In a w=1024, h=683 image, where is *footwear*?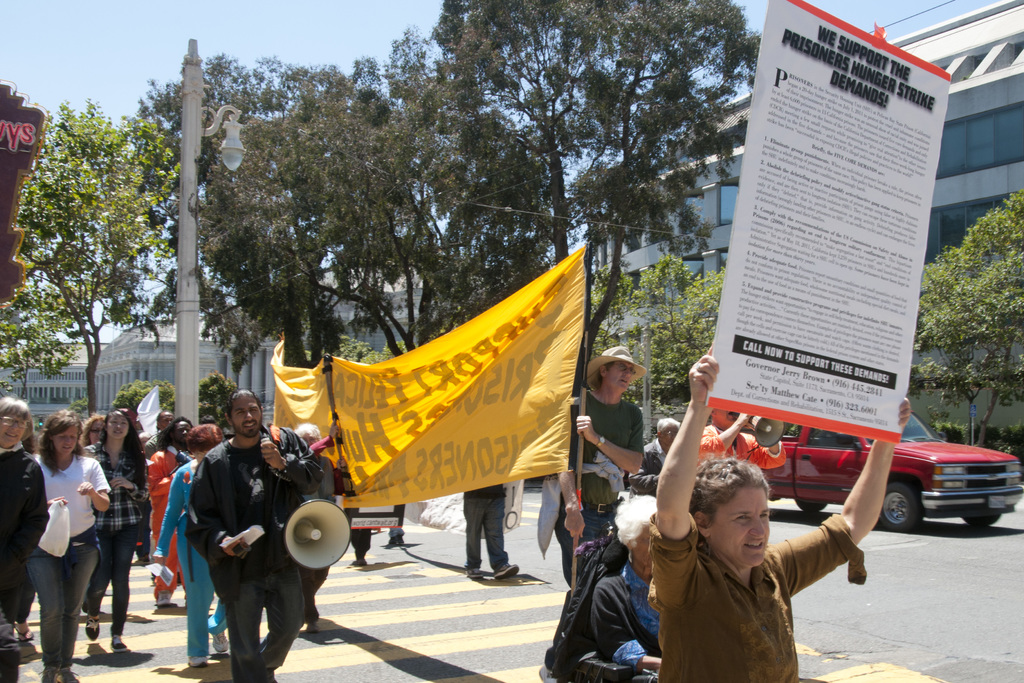
306 621 326 636.
